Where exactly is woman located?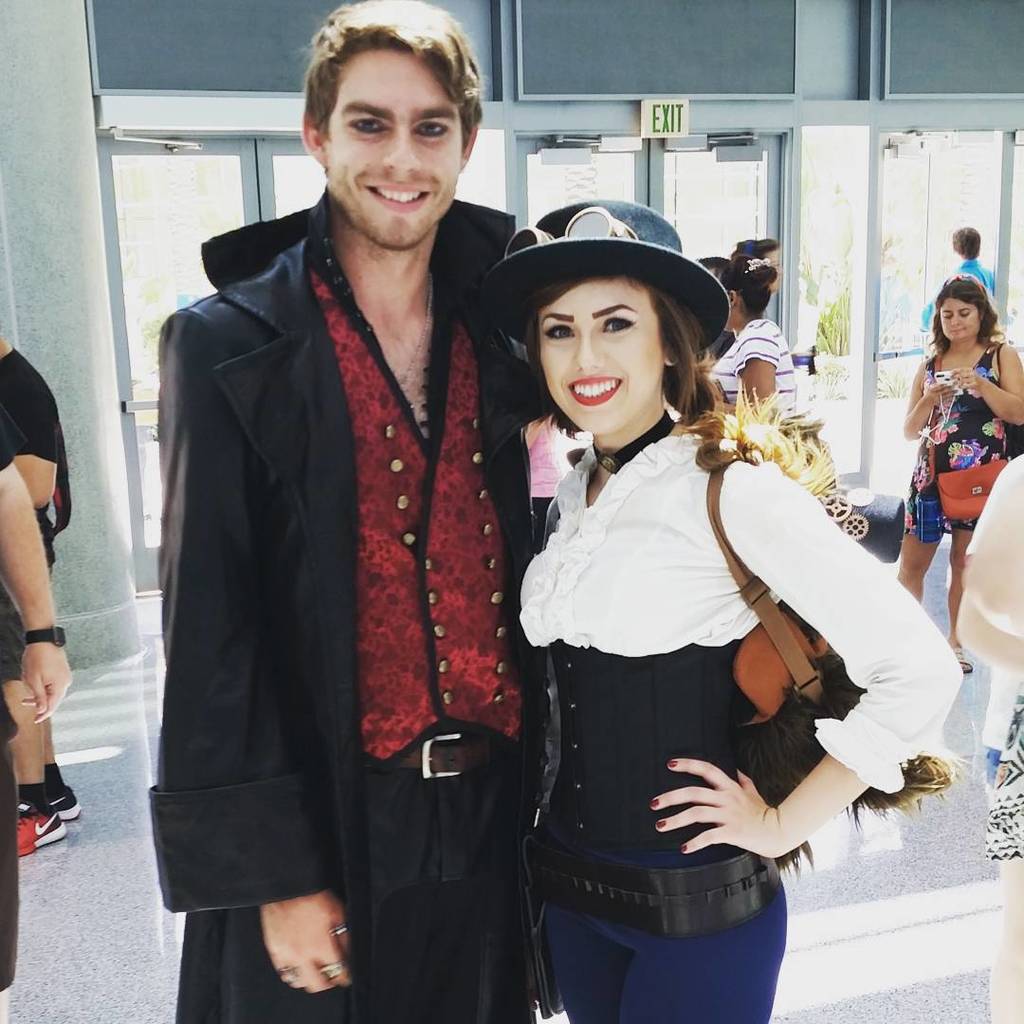
Its bounding box is {"x1": 707, "y1": 257, "x2": 804, "y2": 459}.
